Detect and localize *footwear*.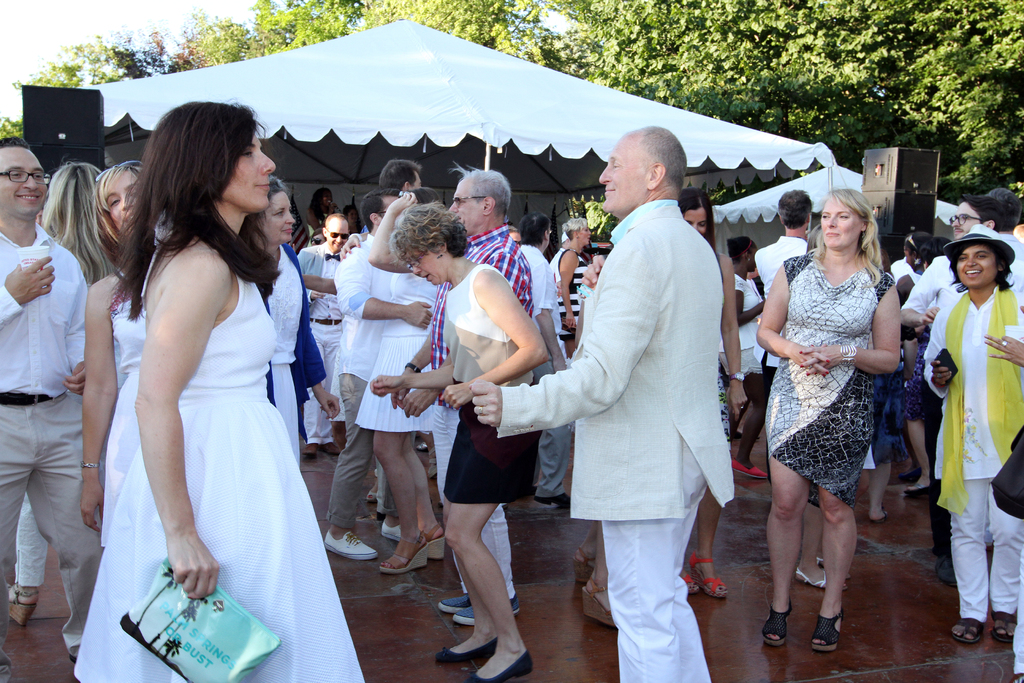
Localized at <bbox>580, 536, 605, 567</bbox>.
